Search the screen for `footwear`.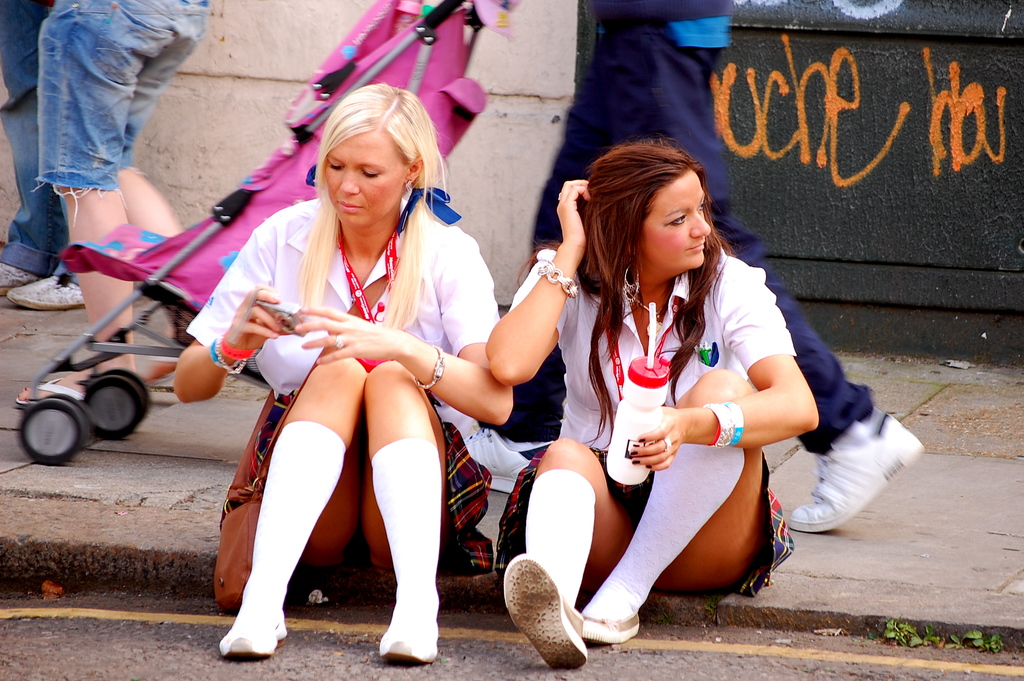
Found at rect(7, 274, 83, 313).
